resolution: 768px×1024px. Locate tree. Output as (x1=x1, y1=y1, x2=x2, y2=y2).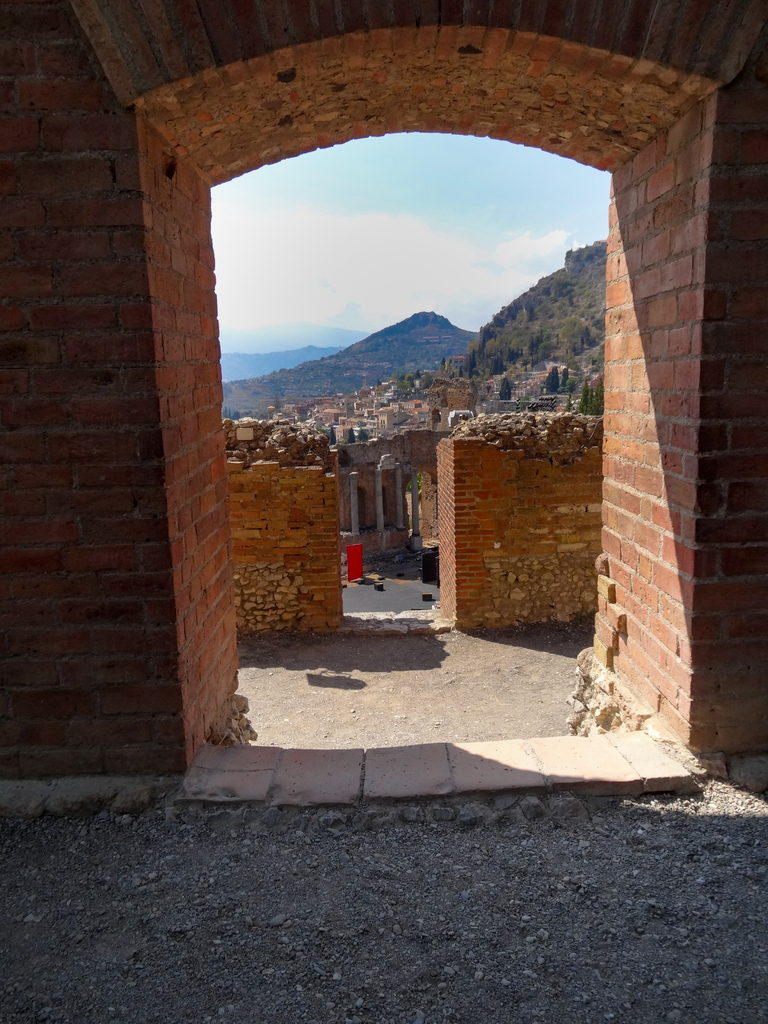
(x1=358, y1=429, x2=369, y2=446).
